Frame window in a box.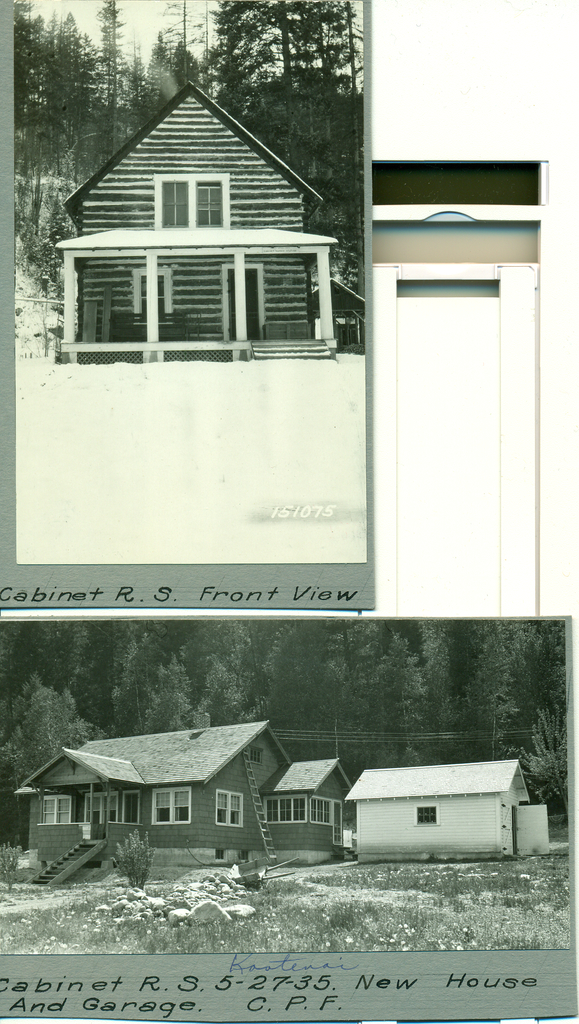
[137,273,165,307].
